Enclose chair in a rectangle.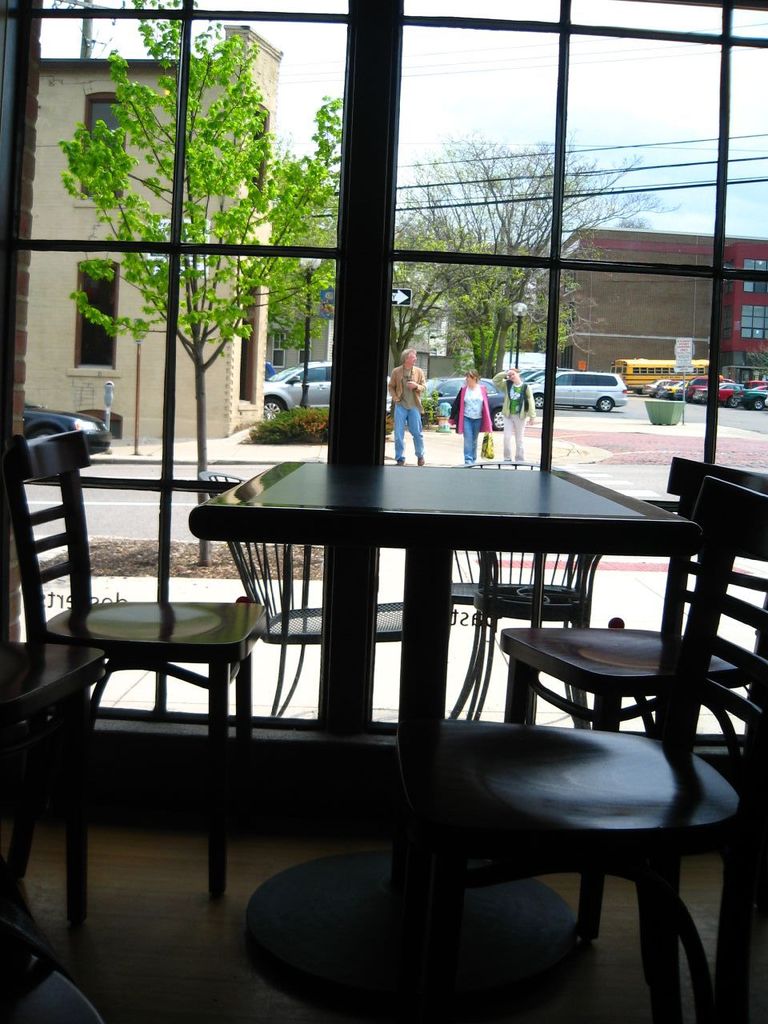
(x1=452, y1=459, x2=605, y2=609).
